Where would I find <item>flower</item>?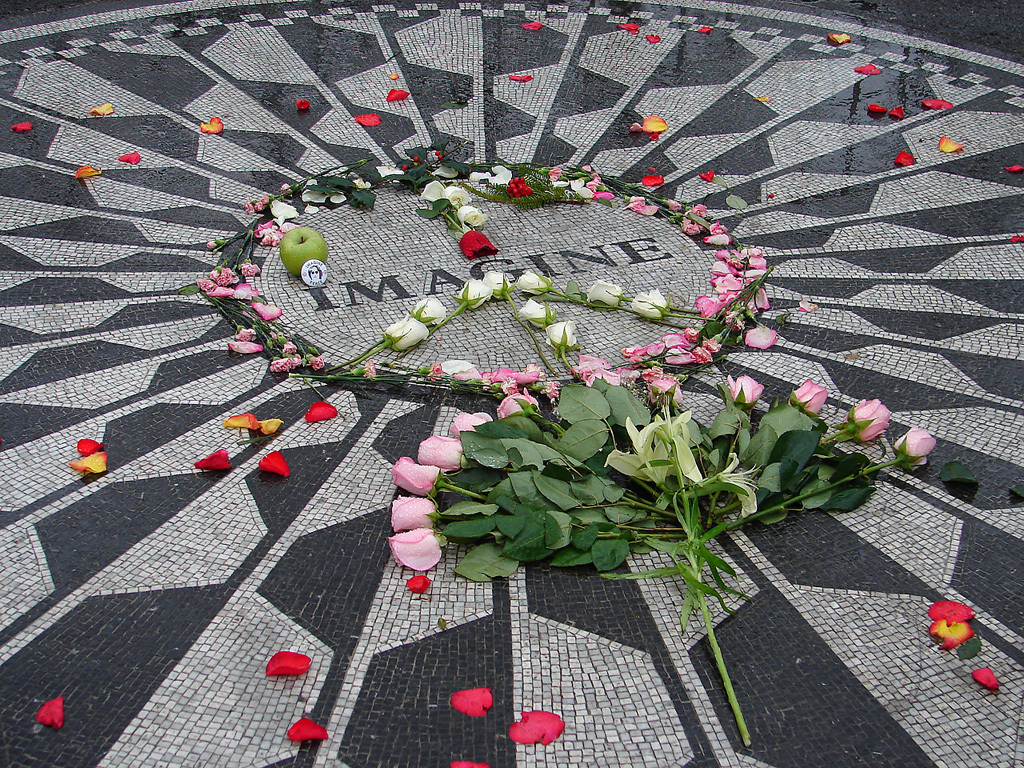
At 390/497/440/524.
